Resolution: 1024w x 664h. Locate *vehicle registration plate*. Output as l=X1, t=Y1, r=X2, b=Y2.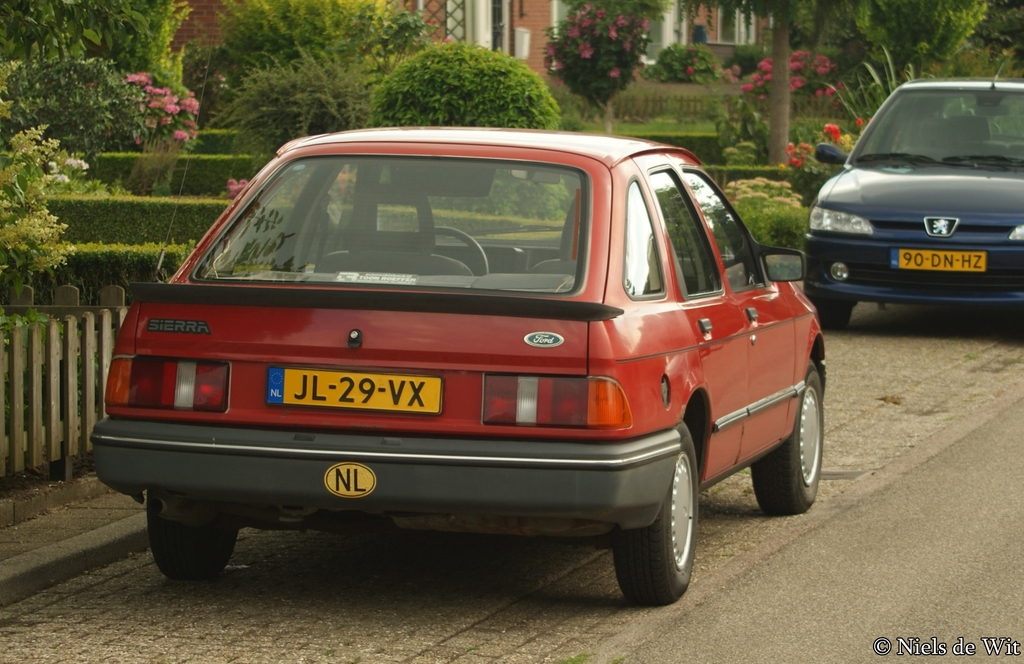
l=891, t=247, r=989, b=273.
